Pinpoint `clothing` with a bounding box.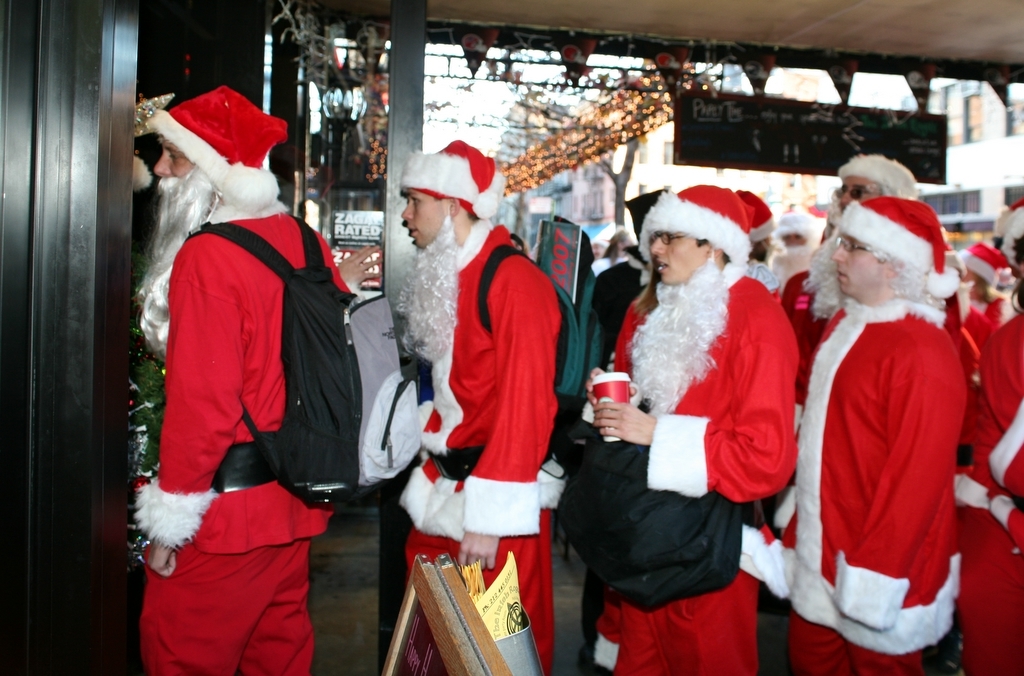
left=141, top=80, right=287, bottom=208.
